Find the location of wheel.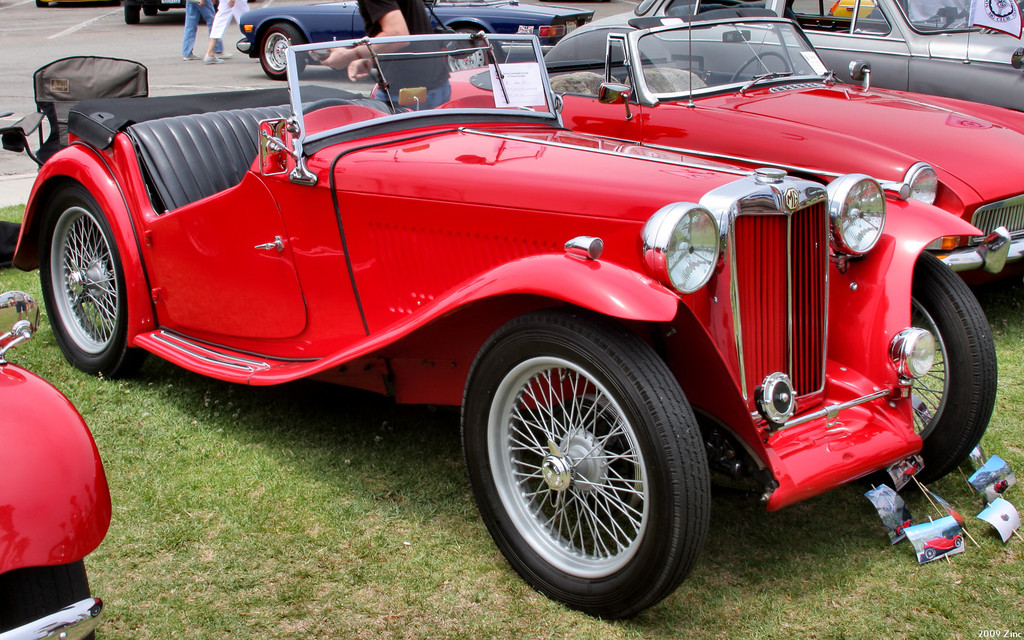
Location: [x1=729, y1=52, x2=792, y2=83].
